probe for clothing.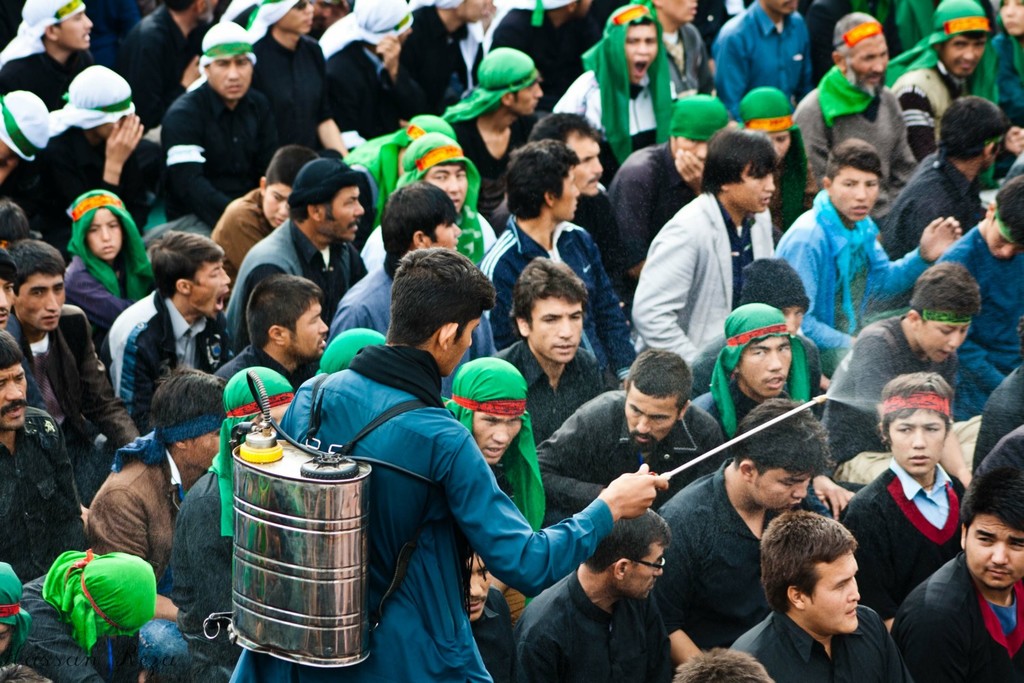
Probe result: select_region(707, 0, 825, 93).
